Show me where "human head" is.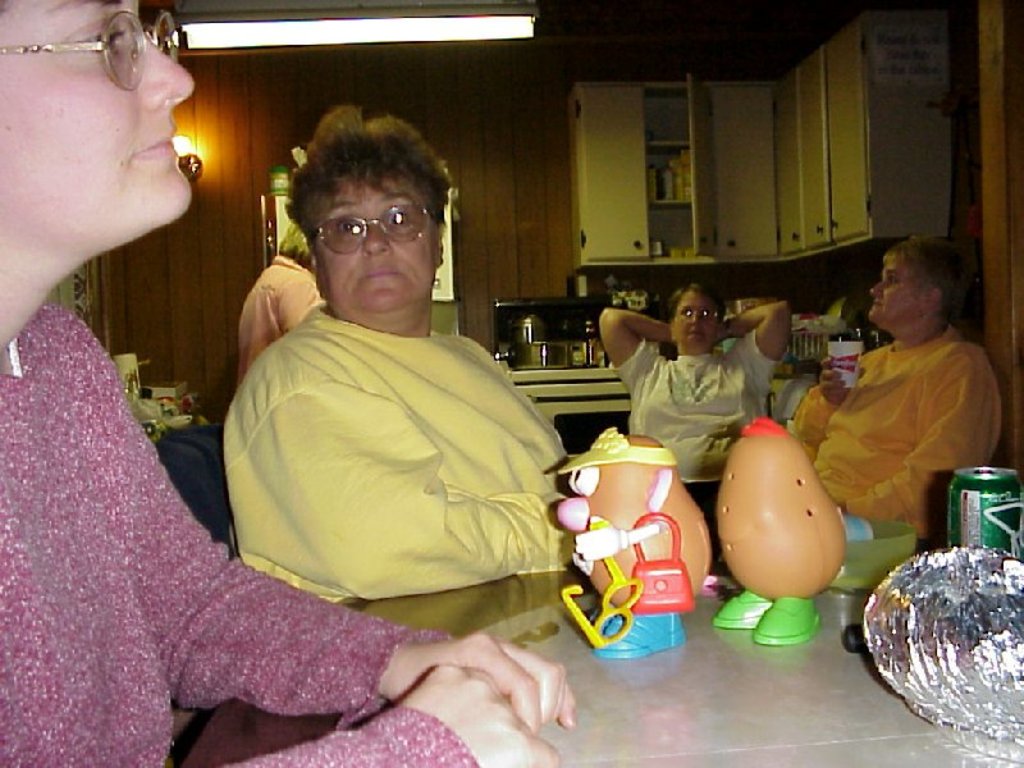
"human head" is at detection(667, 278, 727, 351).
